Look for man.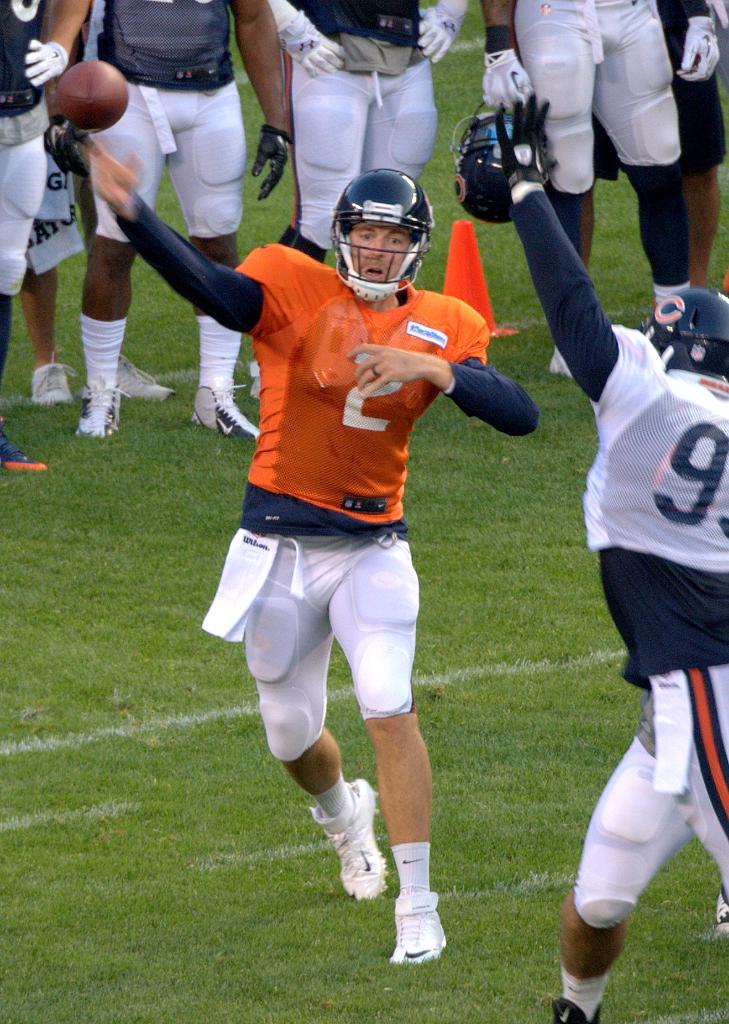
Found: rect(68, 0, 284, 442).
